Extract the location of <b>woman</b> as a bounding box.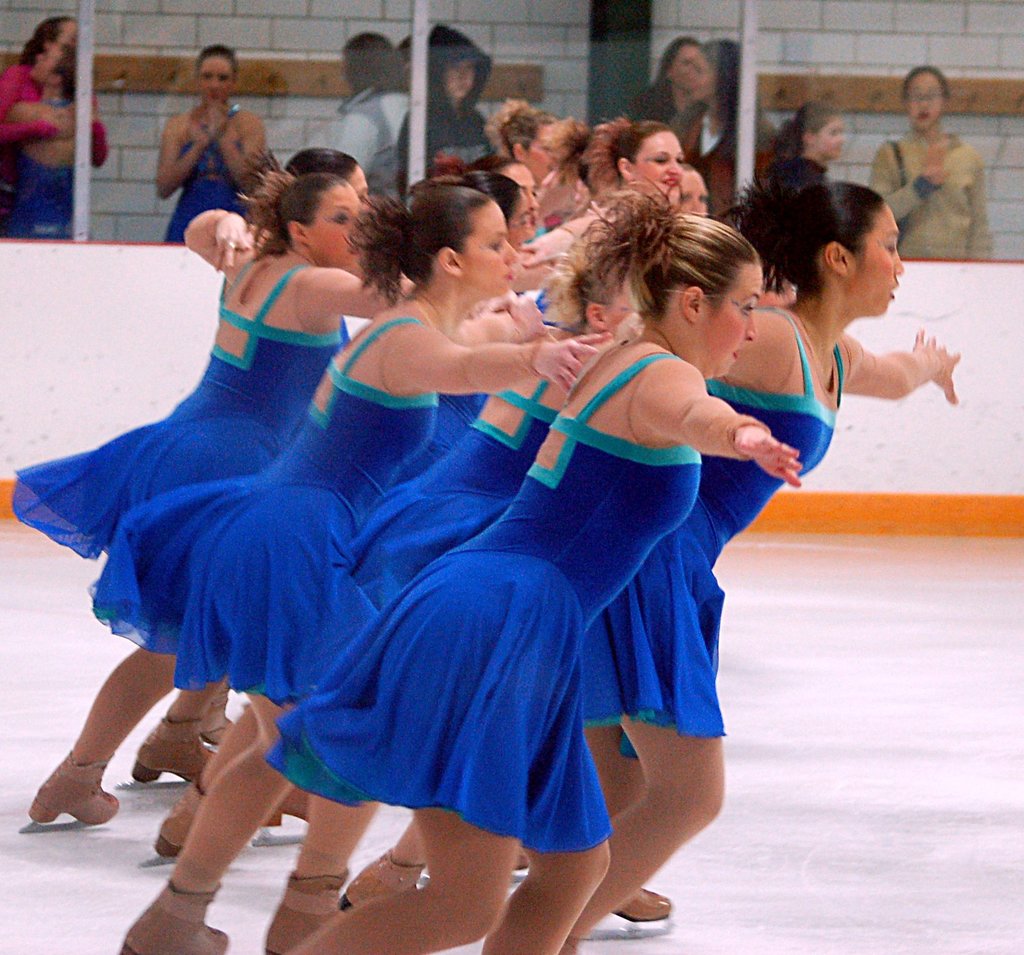
crop(151, 42, 267, 249).
